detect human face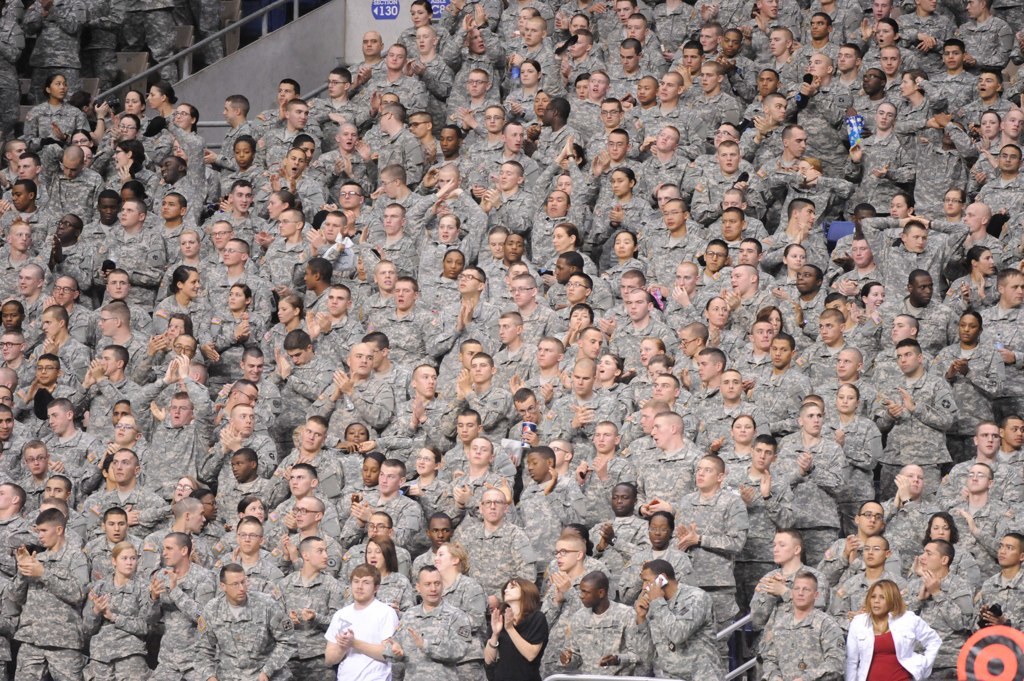
[767,307,786,331]
